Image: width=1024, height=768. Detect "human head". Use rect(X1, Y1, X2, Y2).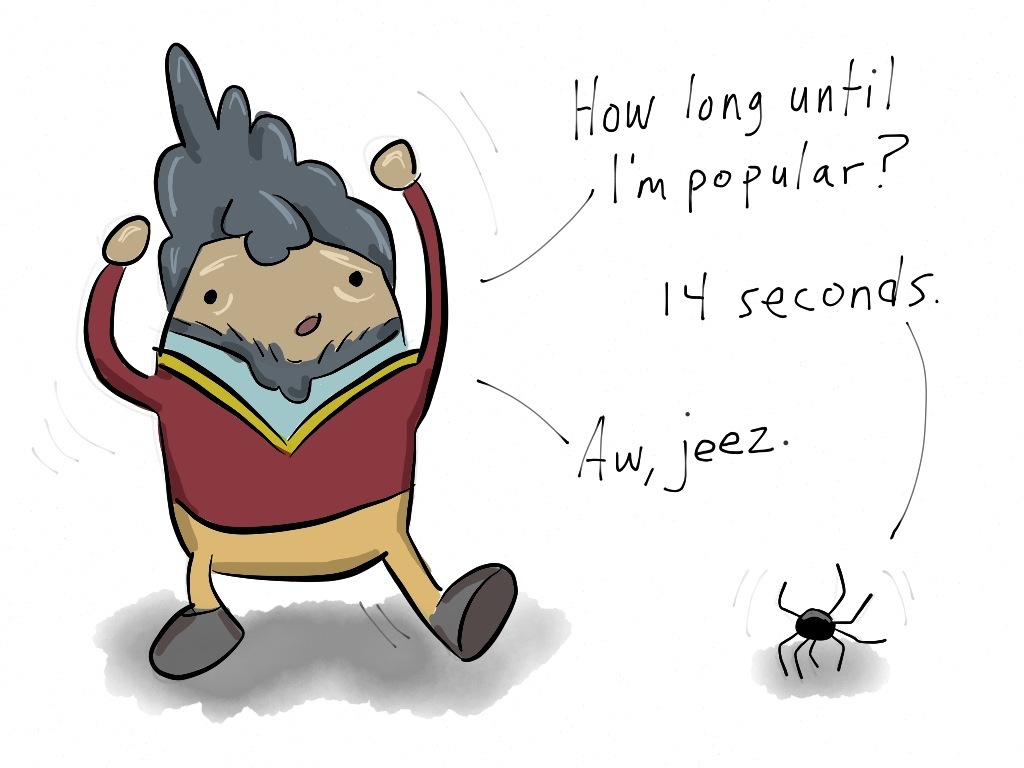
rect(167, 45, 414, 399).
